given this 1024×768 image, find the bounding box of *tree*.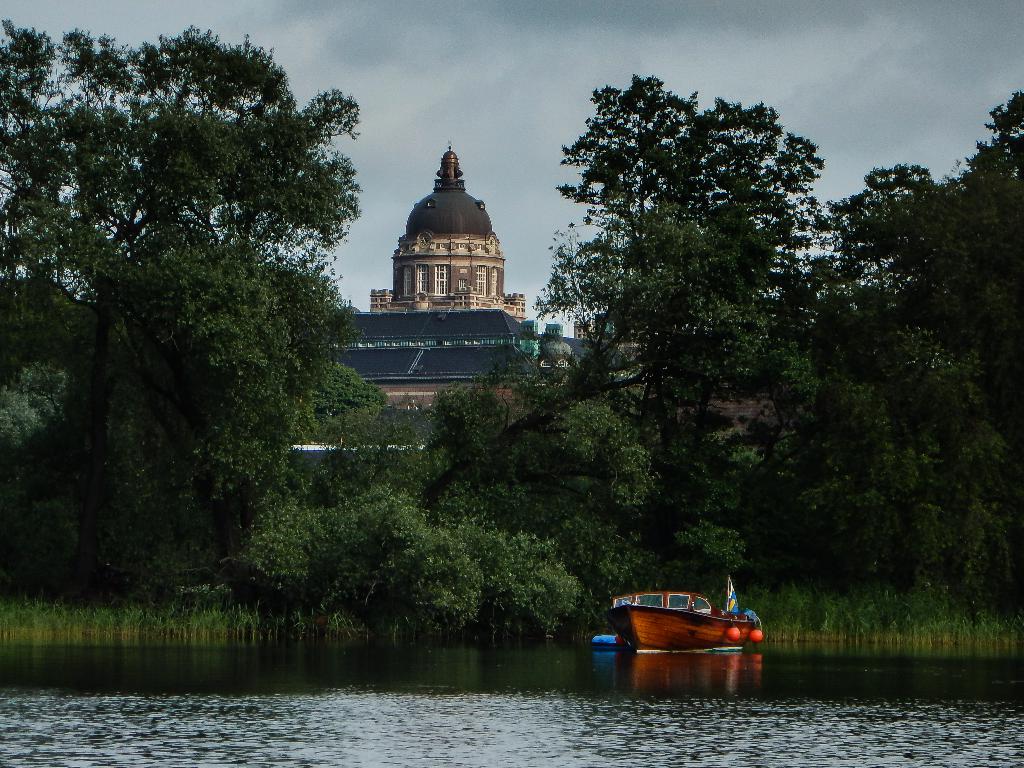
region(410, 76, 902, 527).
